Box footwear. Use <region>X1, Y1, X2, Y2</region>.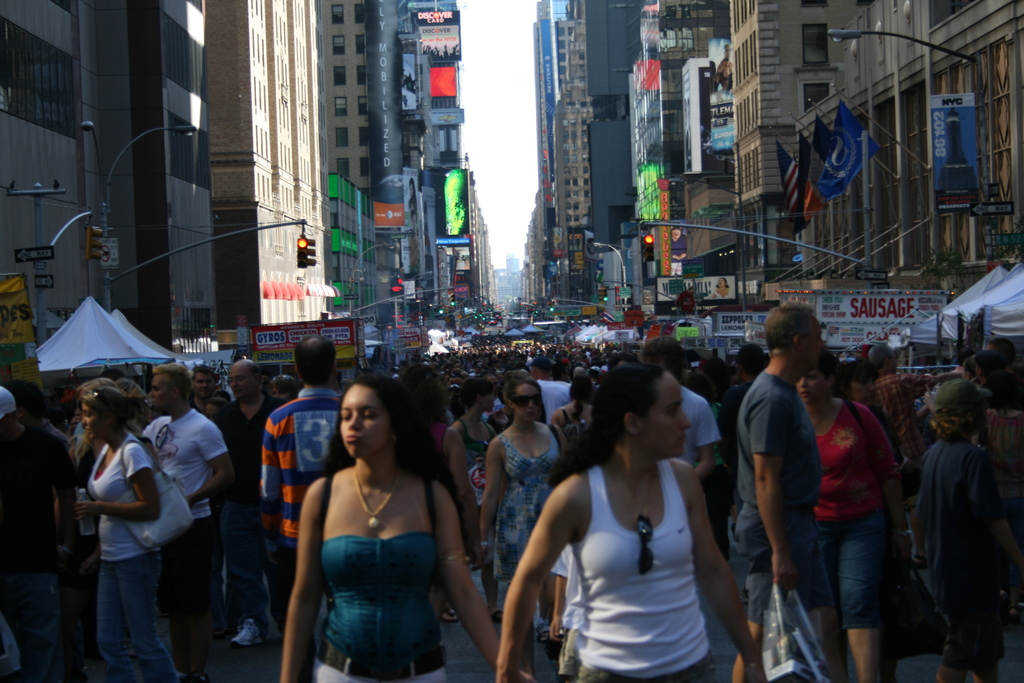
<region>234, 621, 261, 651</region>.
